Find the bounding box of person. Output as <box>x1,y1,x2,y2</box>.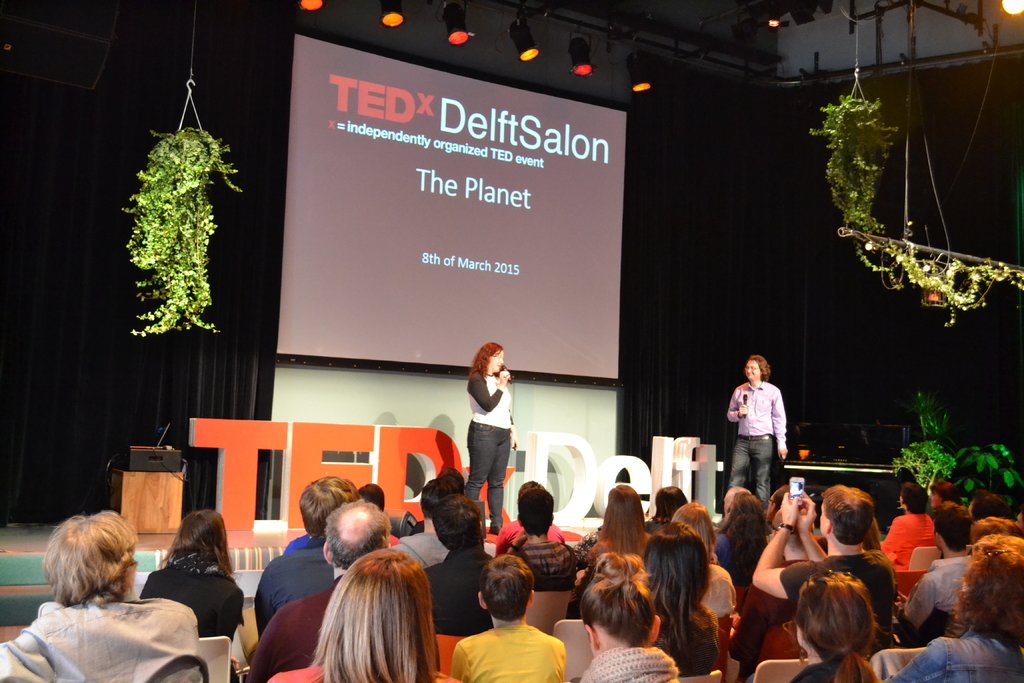
<box>505,484,578,588</box>.
